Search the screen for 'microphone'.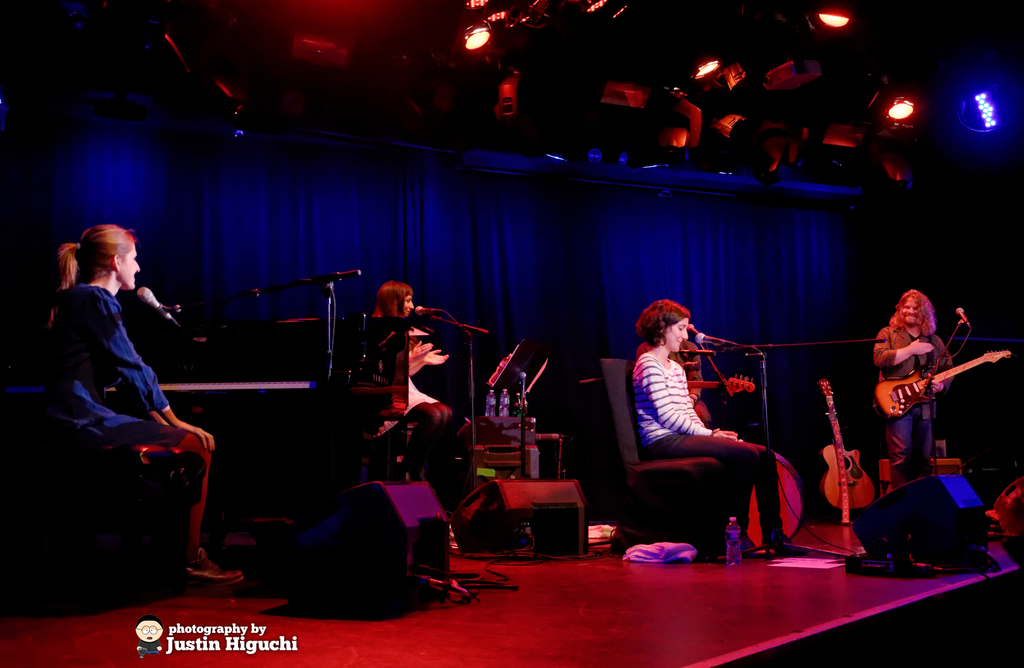
Found at {"x1": 955, "y1": 310, "x2": 971, "y2": 322}.
